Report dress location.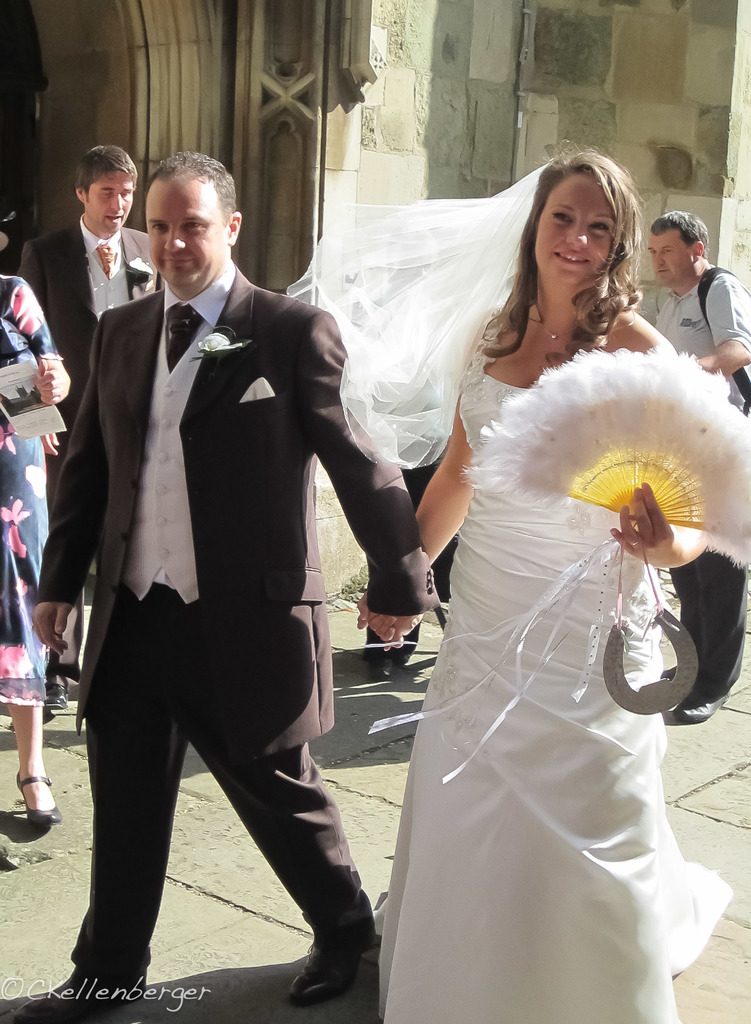
Report: bbox(371, 307, 733, 1023).
